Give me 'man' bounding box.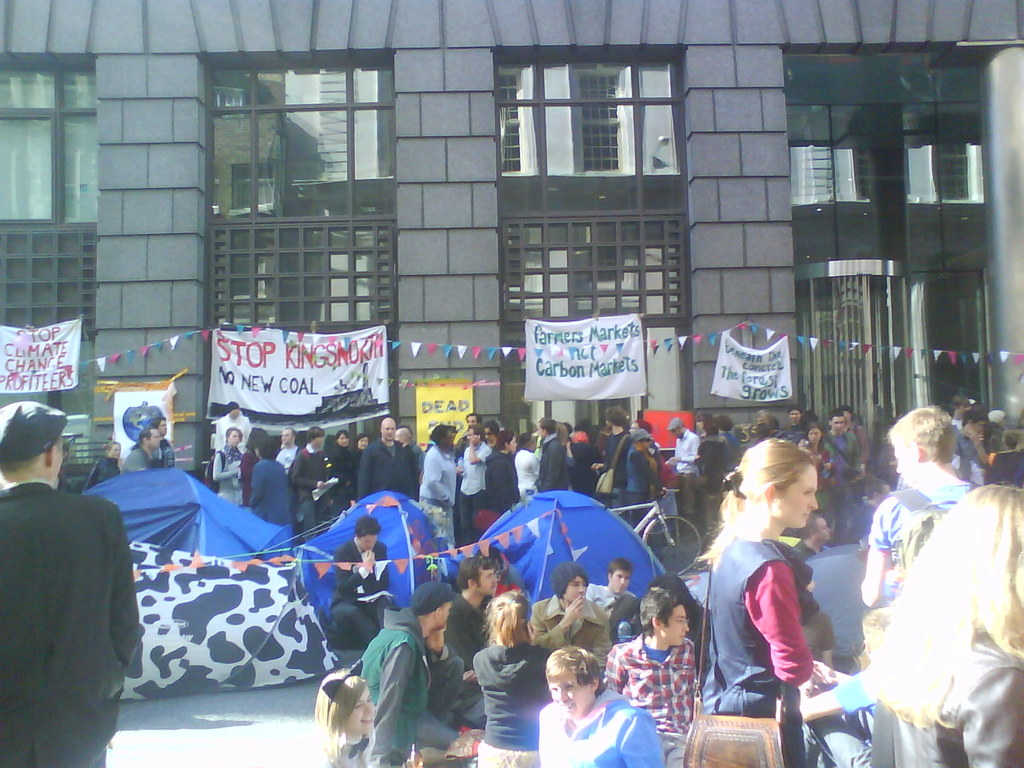
BBox(330, 508, 397, 643).
